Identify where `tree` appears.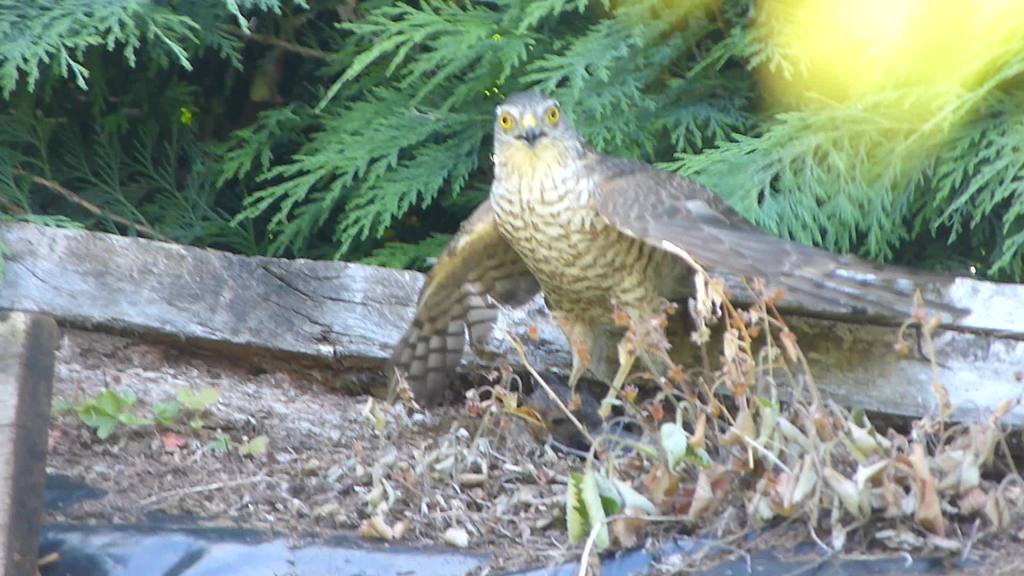
Appears at 0/0/1023/292.
